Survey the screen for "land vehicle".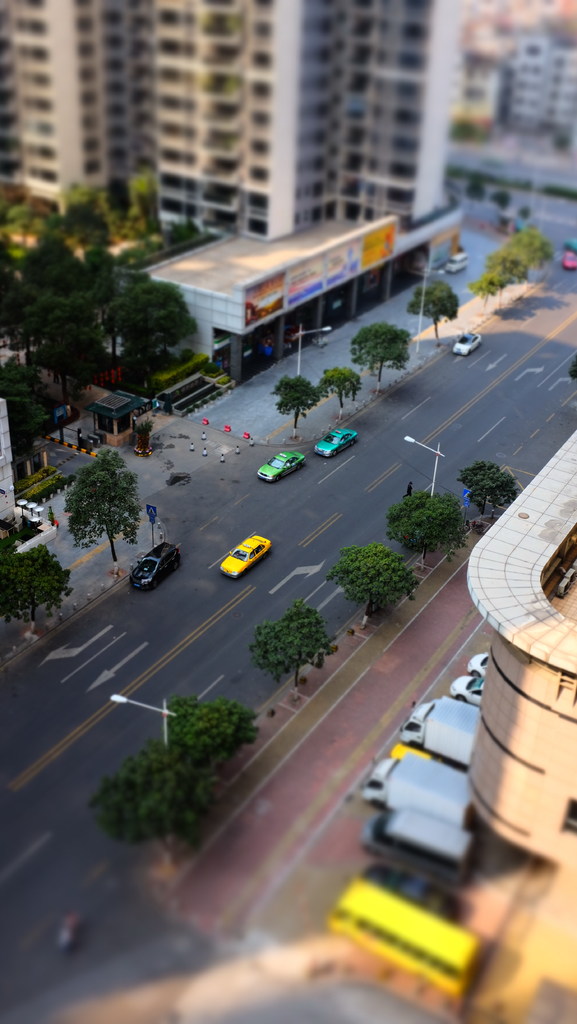
Survey found: 443:252:469:273.
